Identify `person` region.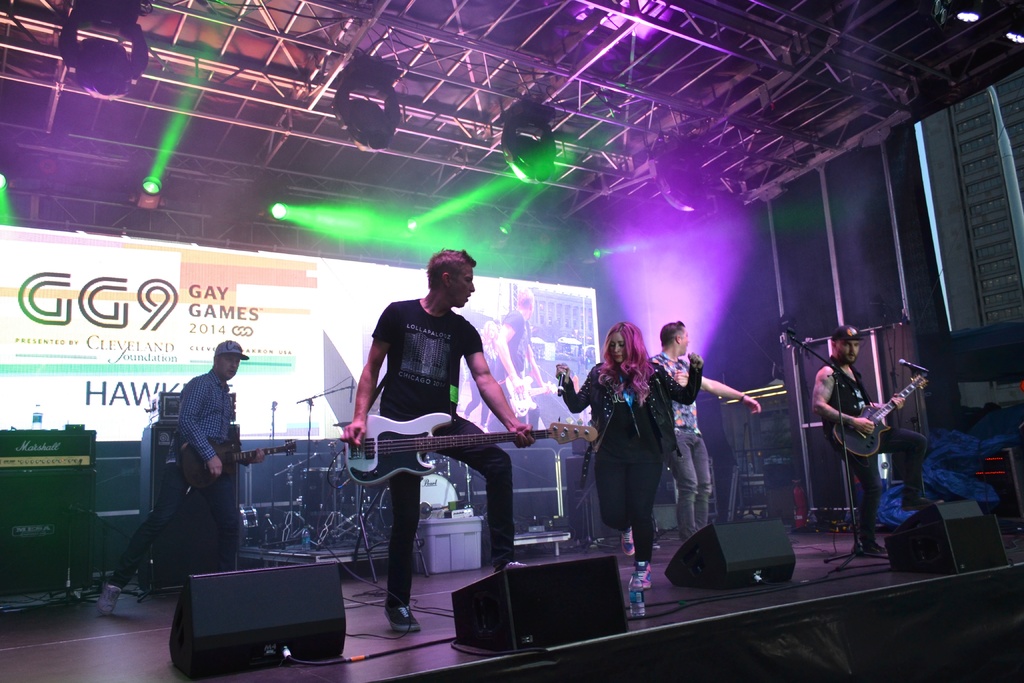
Region: <region>652, 324, 758, 547</region>.
